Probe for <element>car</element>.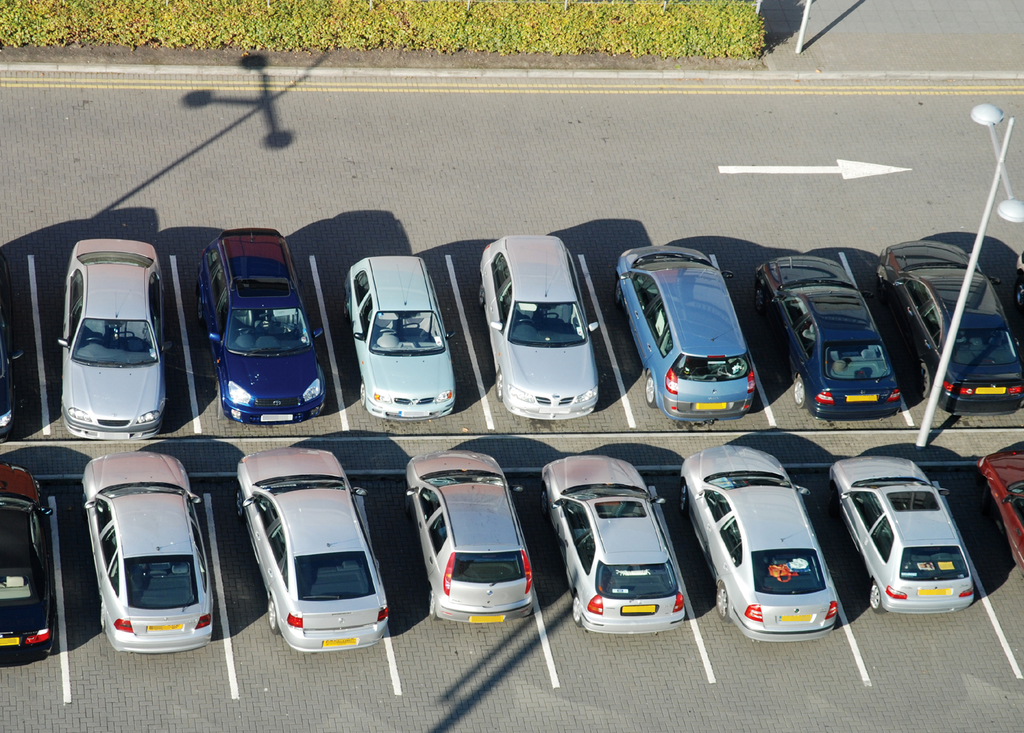
Probe result: (479, 235, 613, 411).
